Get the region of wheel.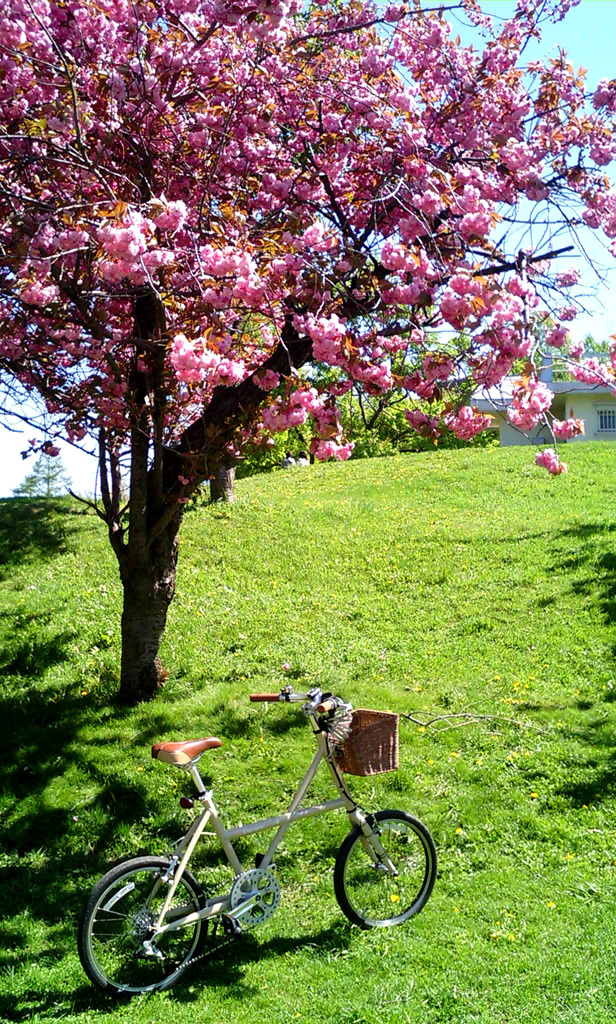
<box>80,865,225,995</box>.
